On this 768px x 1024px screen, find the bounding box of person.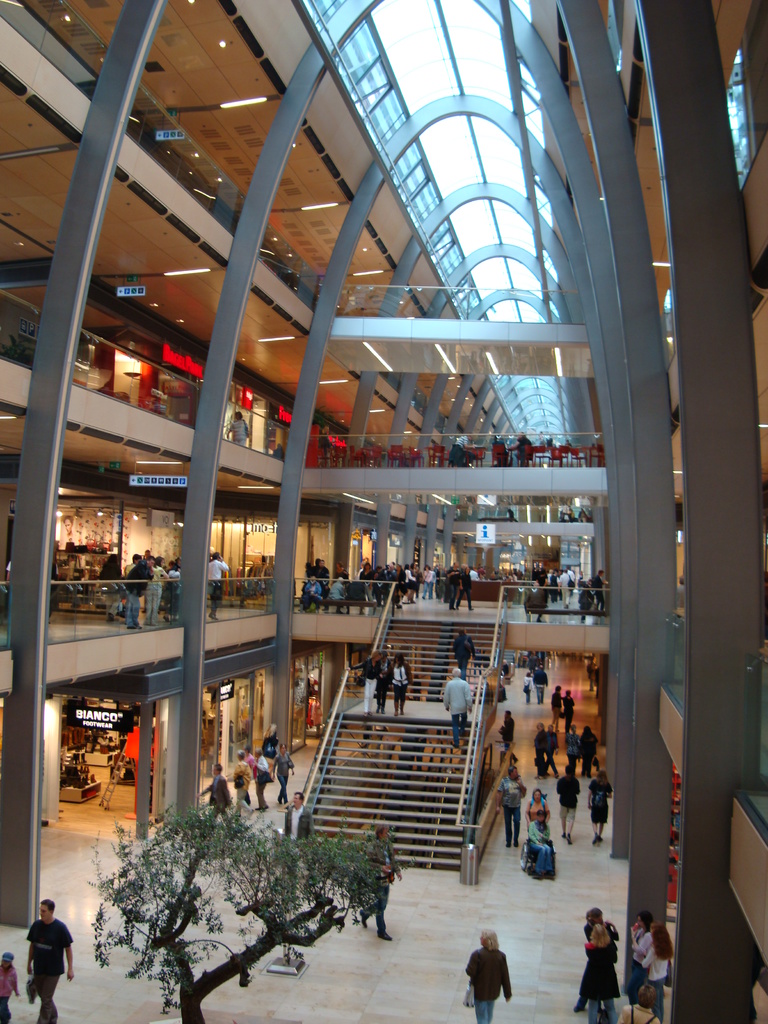
Bounding box: (x1=470, y1=922, x2=524, y2=1017).
